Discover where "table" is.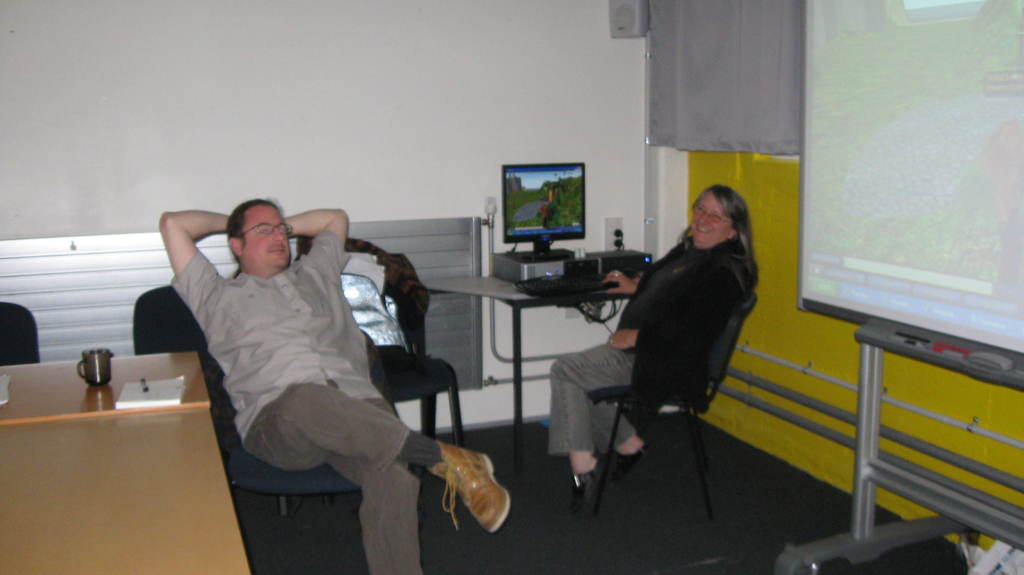
Discovered at locate(426, 271, 637, 473).
